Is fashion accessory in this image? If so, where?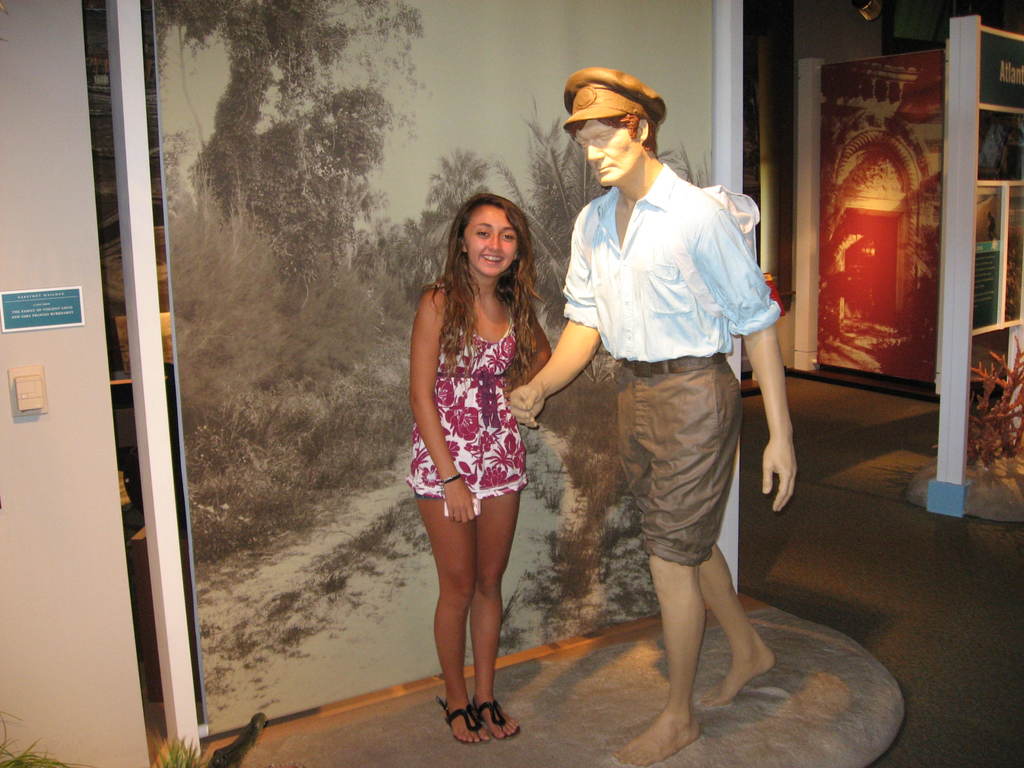
Yes, at locate(440, 471, 459, 484).
